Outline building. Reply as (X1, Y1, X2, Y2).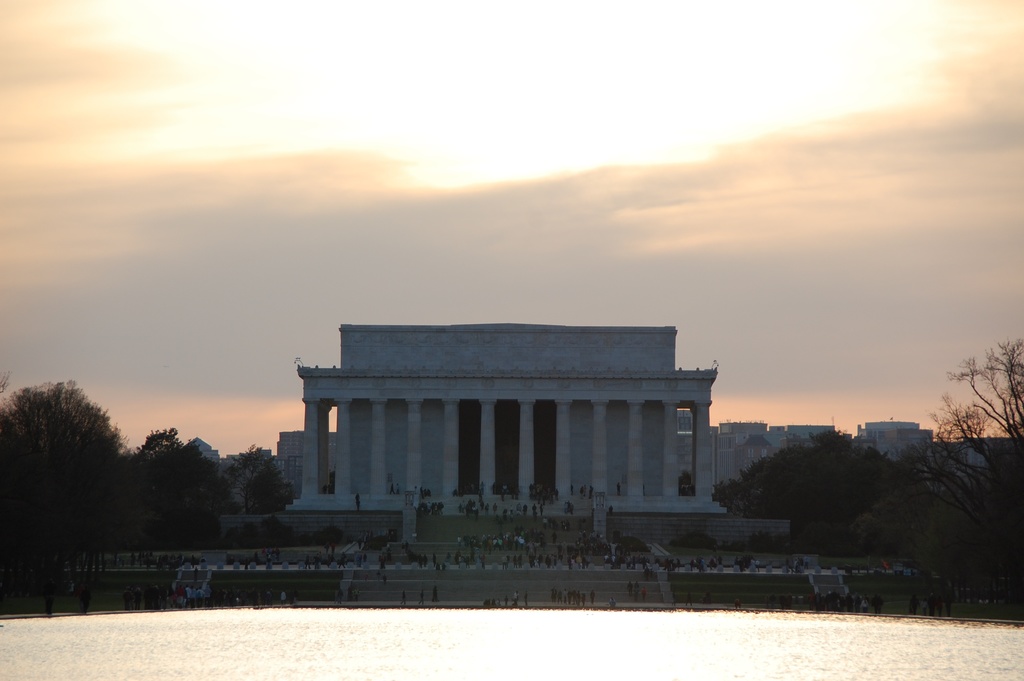
(282, 316, 724, 510).
